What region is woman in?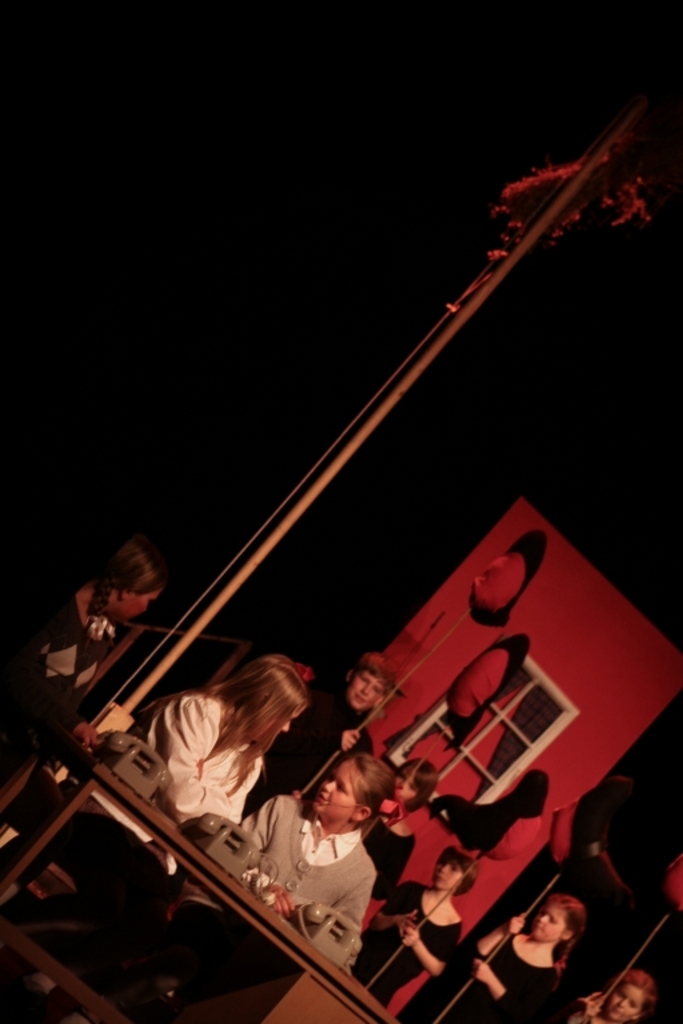
422, 899, 580, 1023.
